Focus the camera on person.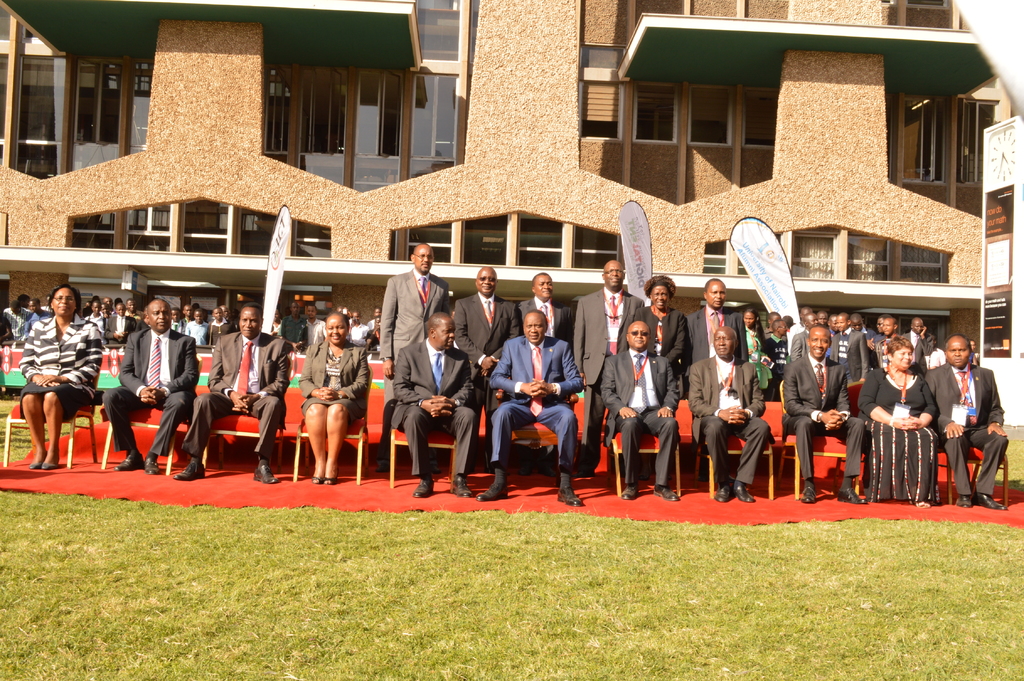
Focus region: 454:266:521:411.
